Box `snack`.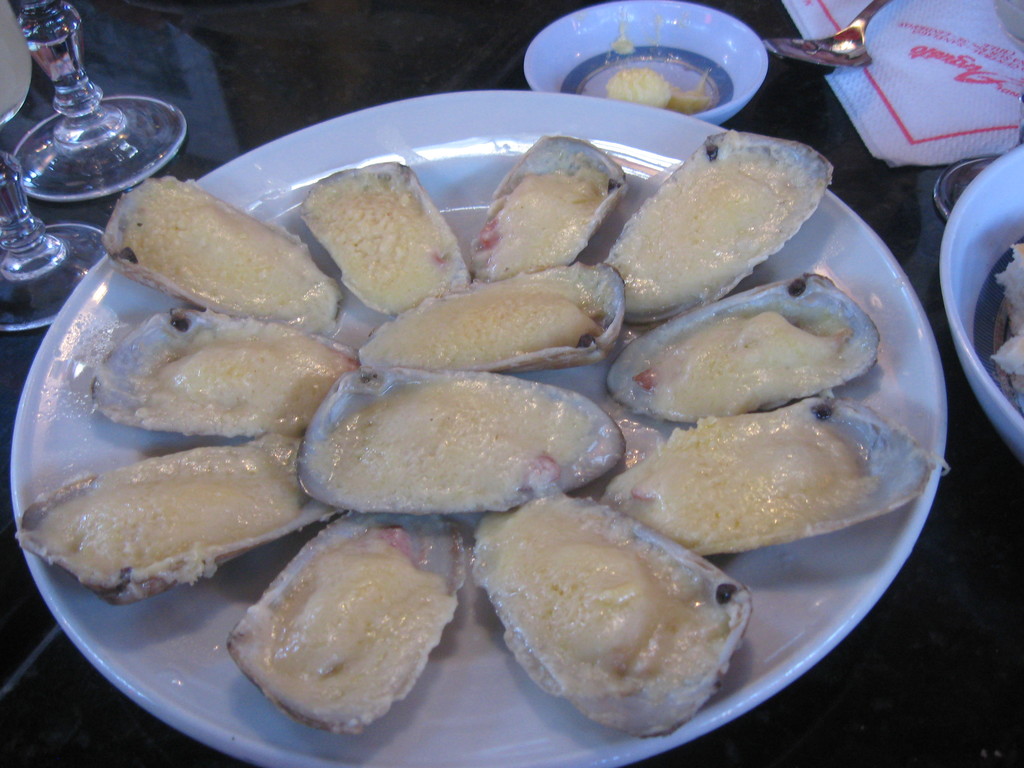
<box>18,444,349,600</box>.
